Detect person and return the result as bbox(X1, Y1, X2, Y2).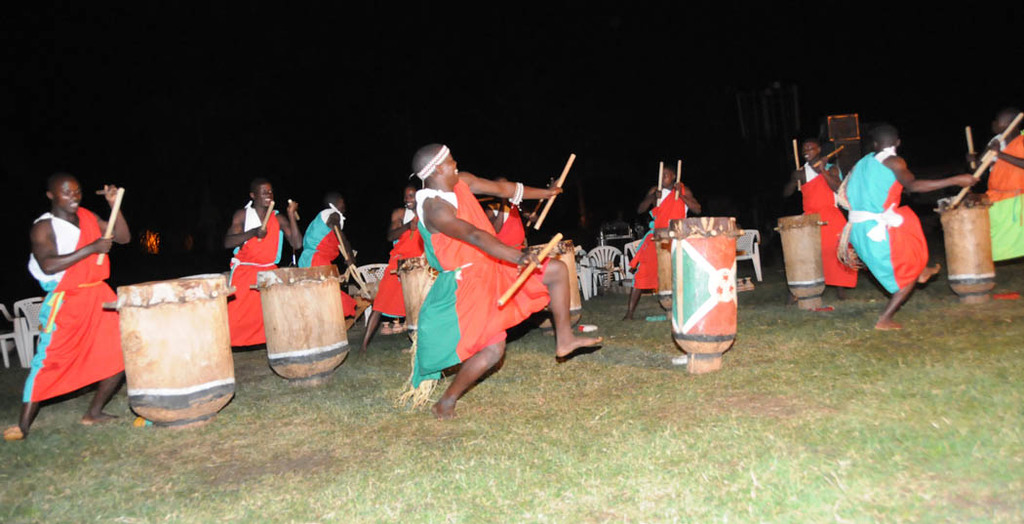
bbox(0, 173, 123, 434).
